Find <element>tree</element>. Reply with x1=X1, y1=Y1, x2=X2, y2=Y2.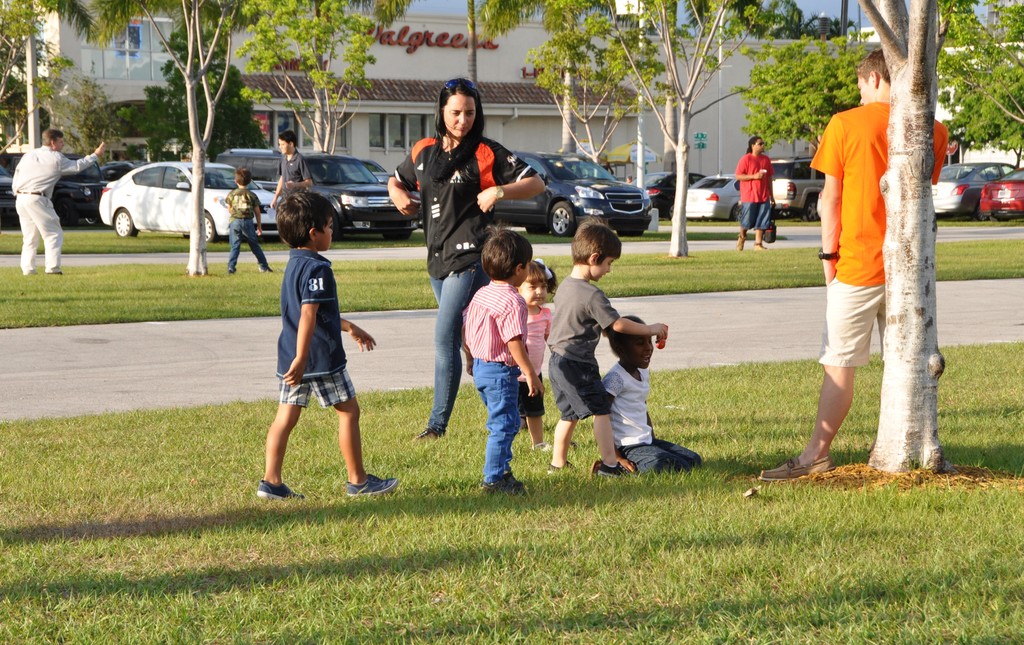
x1=518, y1=12, x2=666, y2=165.
